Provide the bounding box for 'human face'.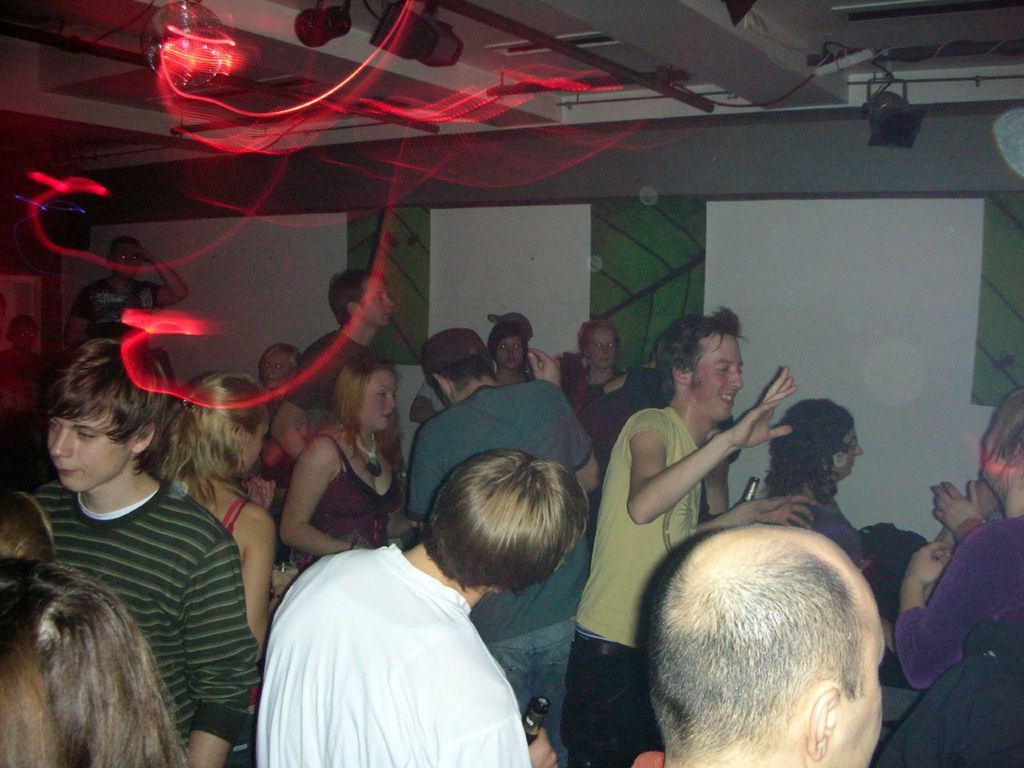
<bbox>259, 355, 286, 390</bbox>.
